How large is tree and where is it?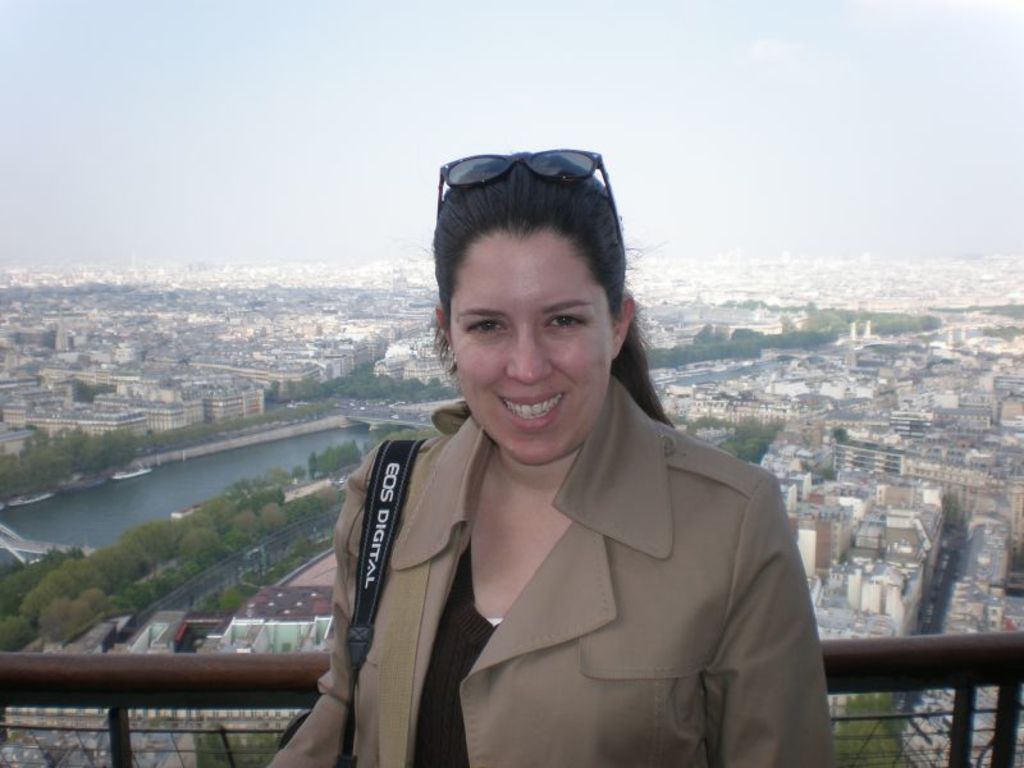
Bounding box: [201,584,255,612].
